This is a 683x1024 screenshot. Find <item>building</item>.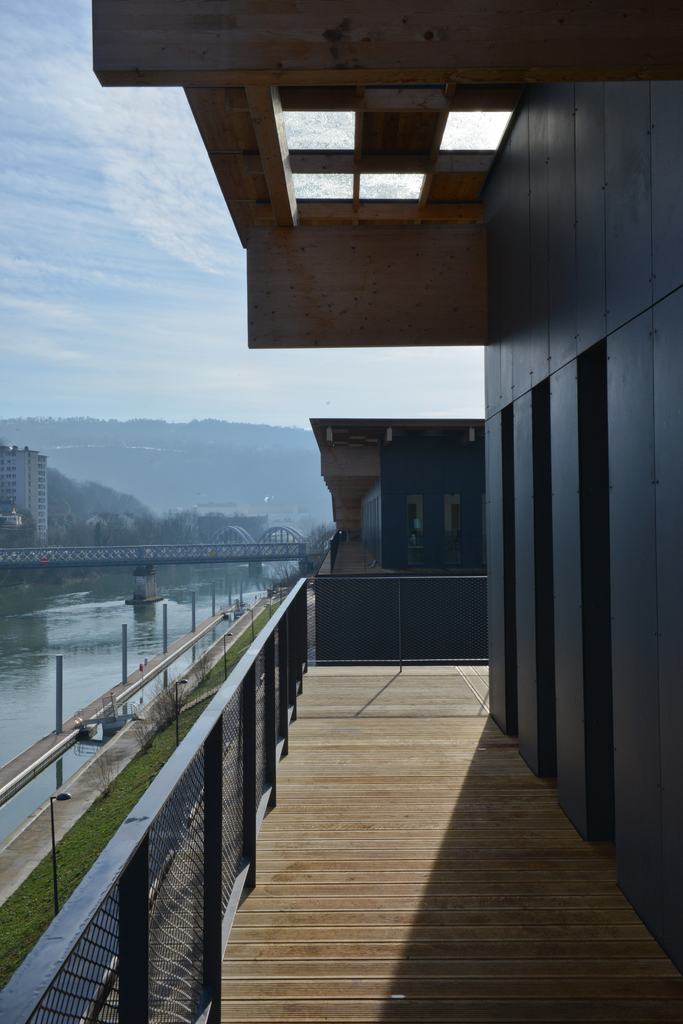
Bounding box: 92:0:682:973.
